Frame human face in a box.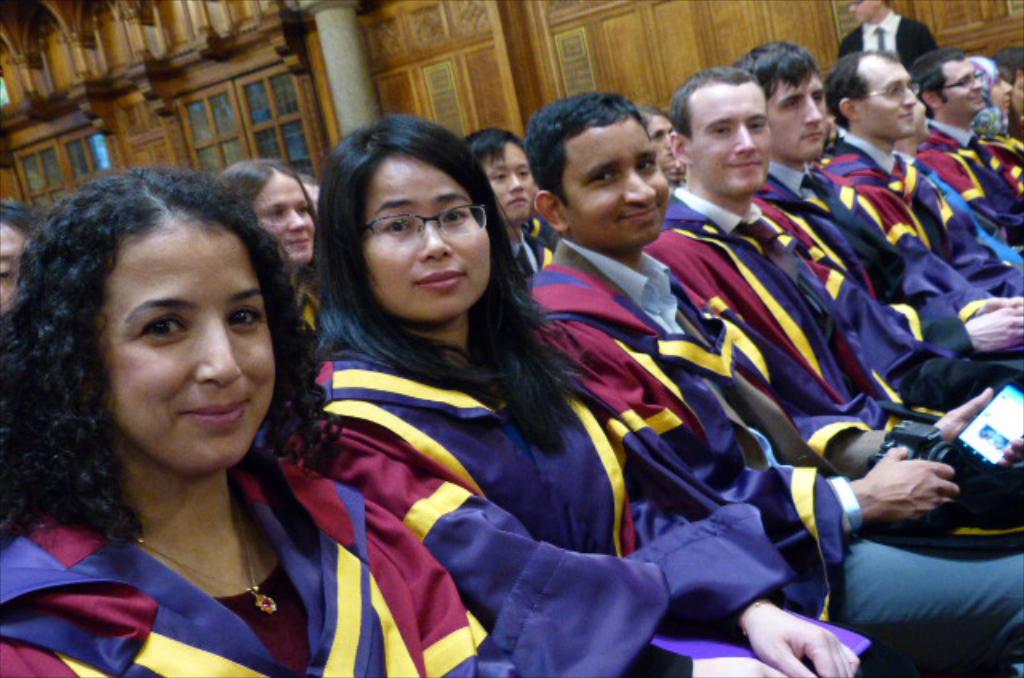
crop(363, 149, 491, 321).
